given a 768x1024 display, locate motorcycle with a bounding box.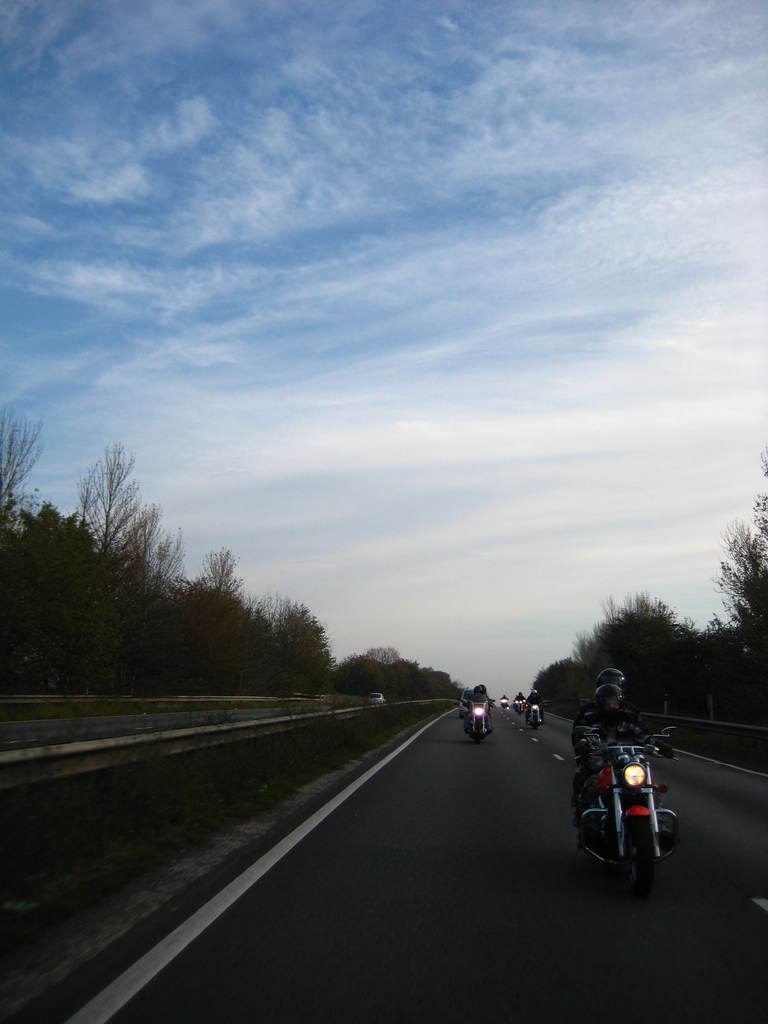
Located: BBox(530, 701, 542, 722).
